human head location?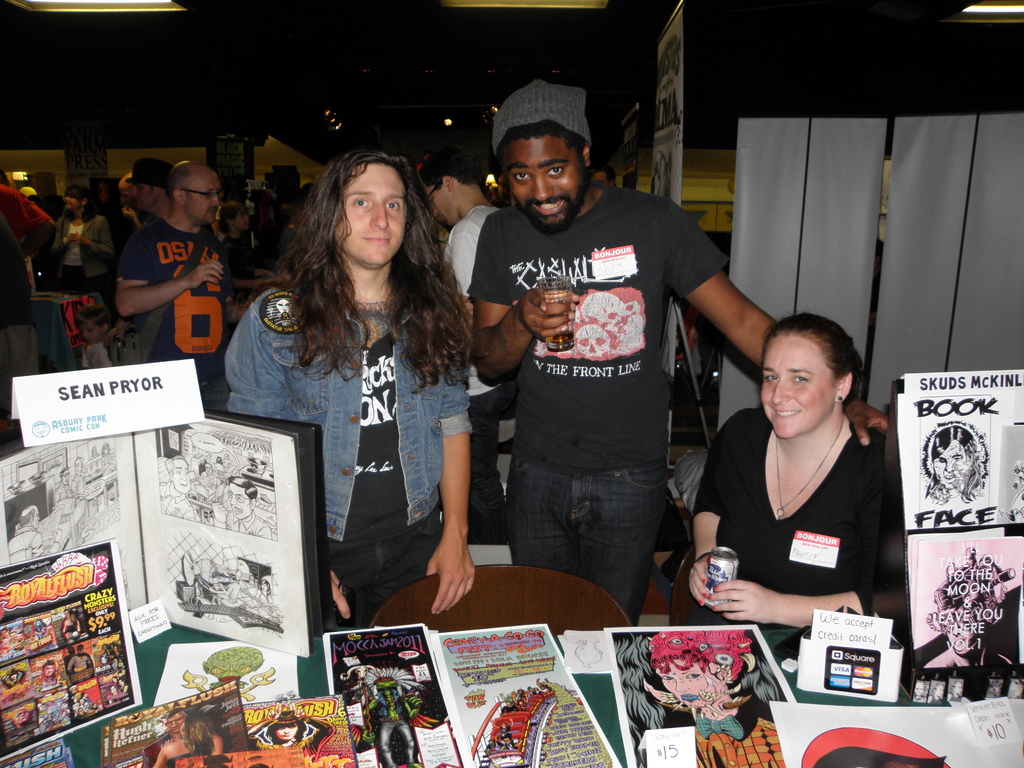
bbox=(591, 165, 615, 189)
